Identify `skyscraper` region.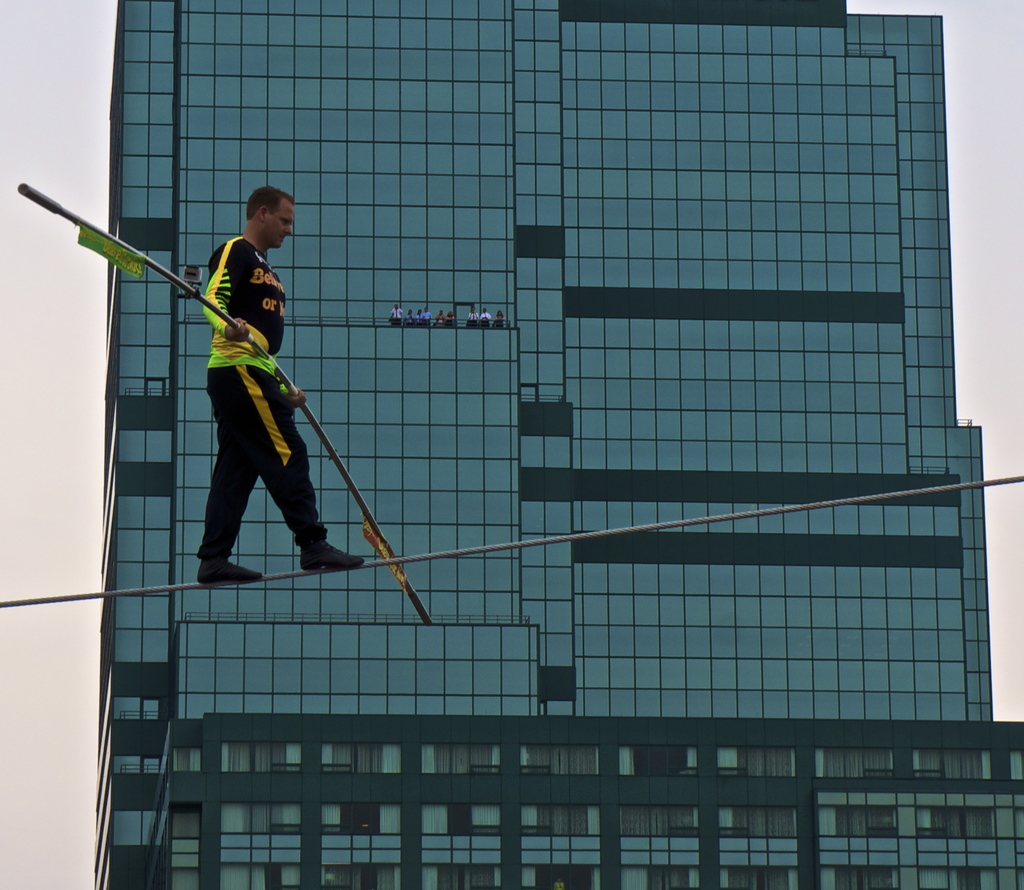
Region: [x1=61, y1=34, x2=1007, y2=877].
